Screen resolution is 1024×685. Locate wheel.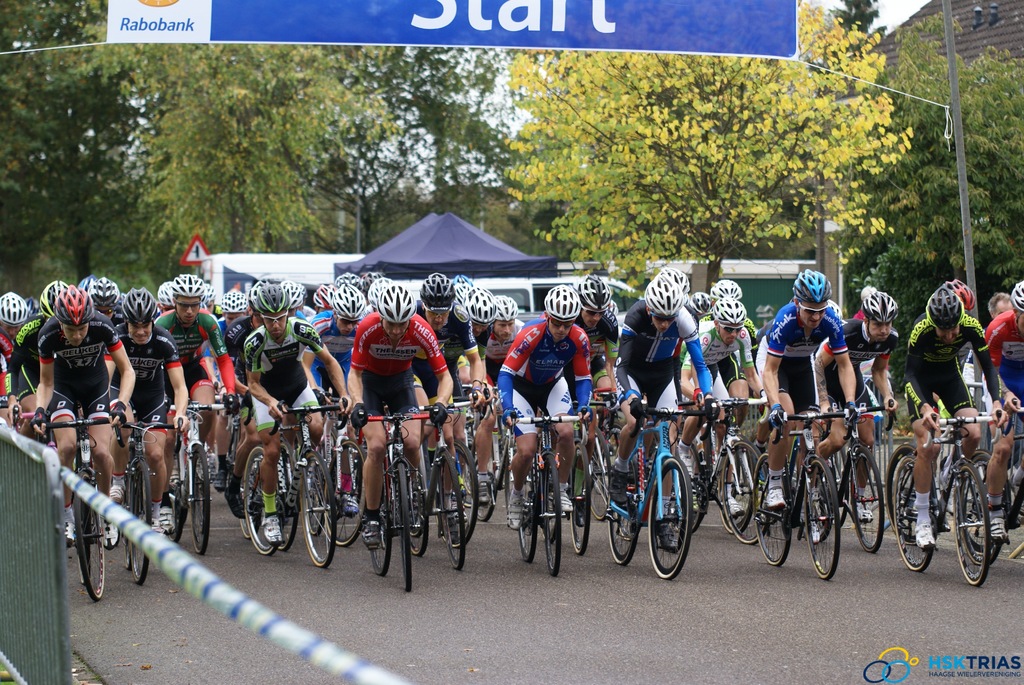
Rect(593, 430, 606, 524).
